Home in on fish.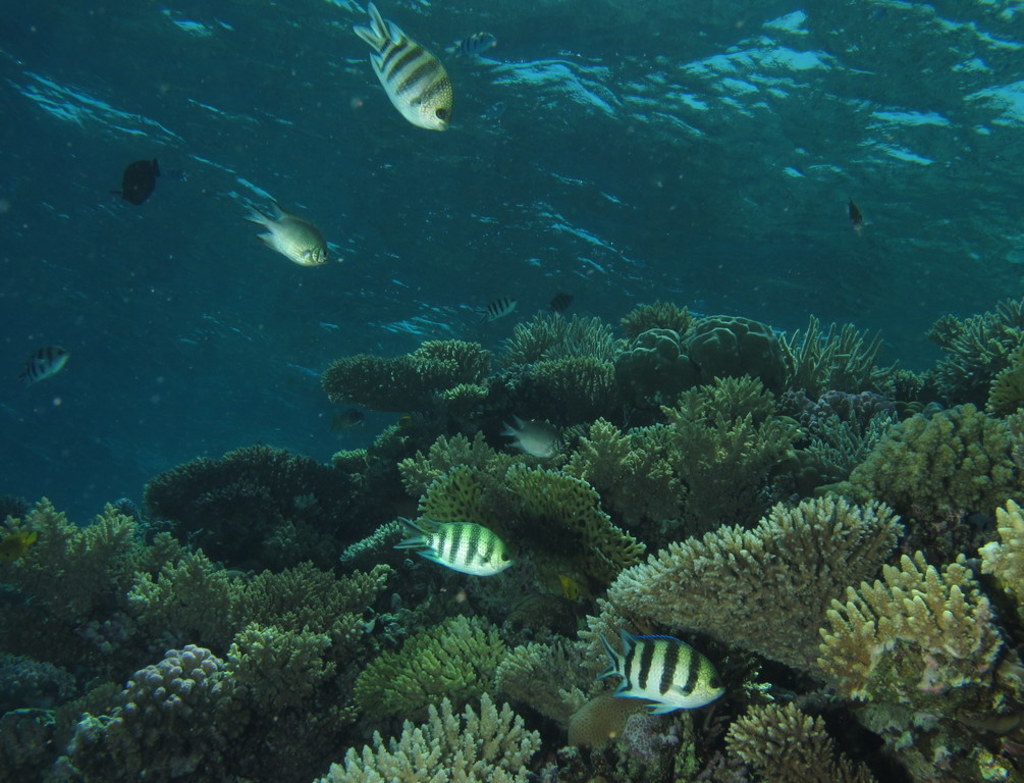
Homed in at left=244, top=198, right=331, bottom=270.
